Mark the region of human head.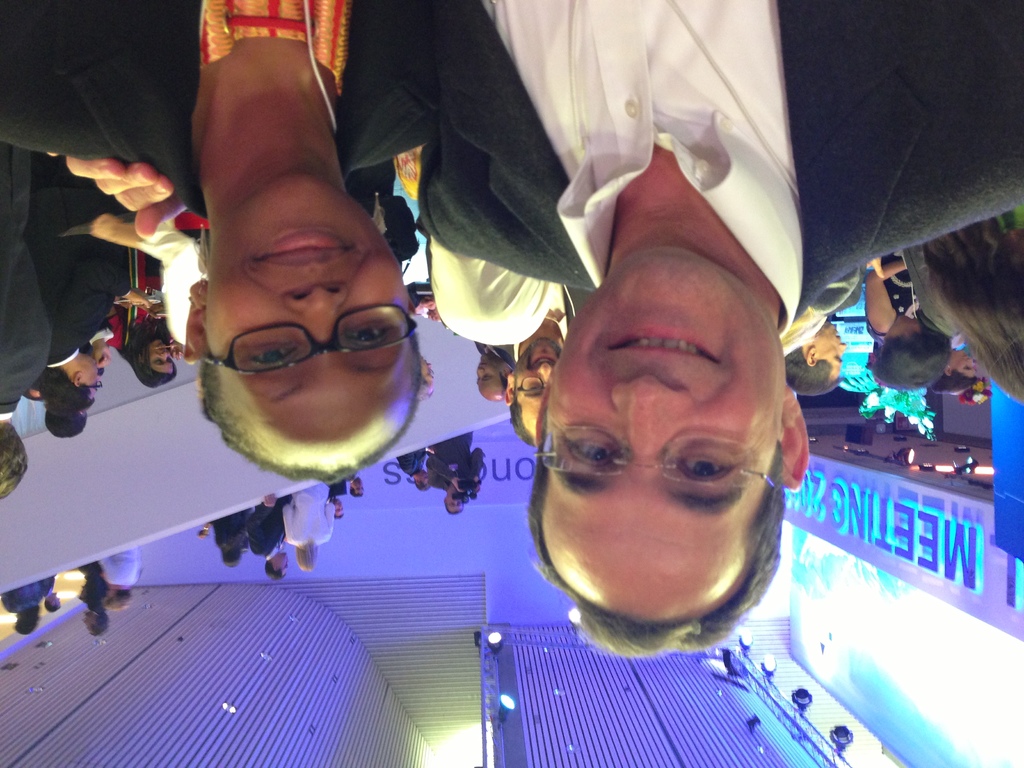
Region: locate(47, 590, 60, 611).
